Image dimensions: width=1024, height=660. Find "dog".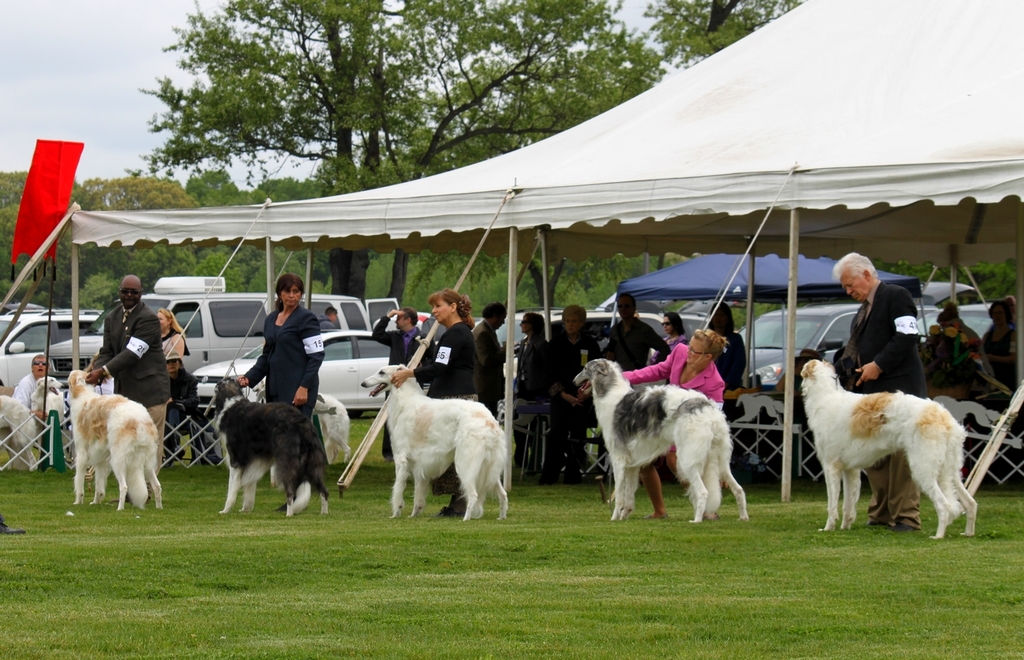
360/362/510/521.
